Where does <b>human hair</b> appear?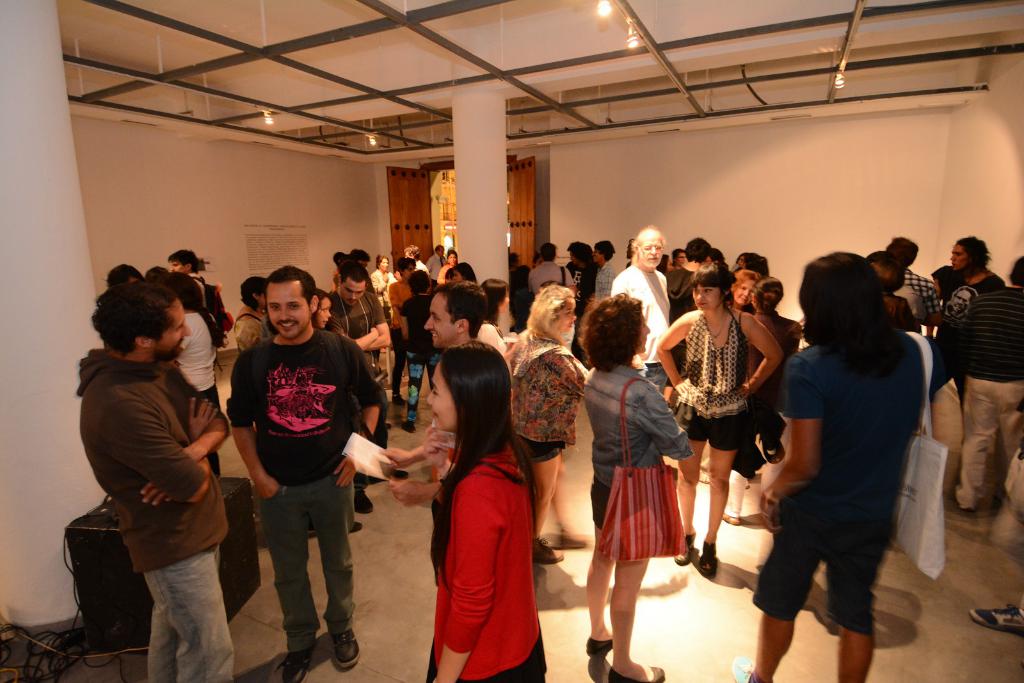
Appears at (106,264,144,290).
